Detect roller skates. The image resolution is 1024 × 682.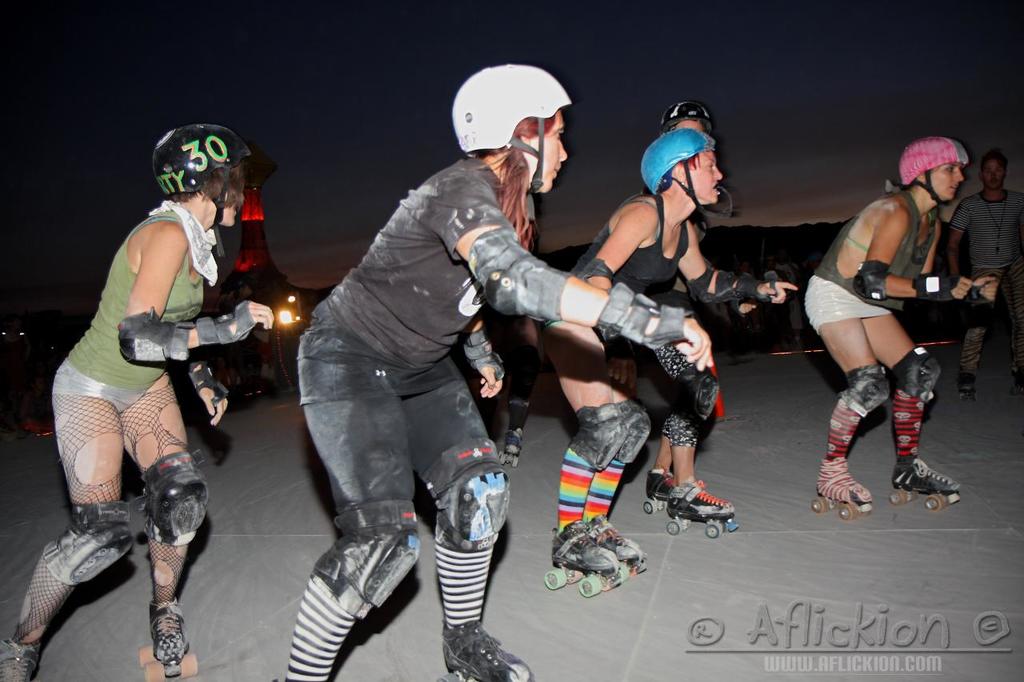
detection(580, 512, 648, 578).
